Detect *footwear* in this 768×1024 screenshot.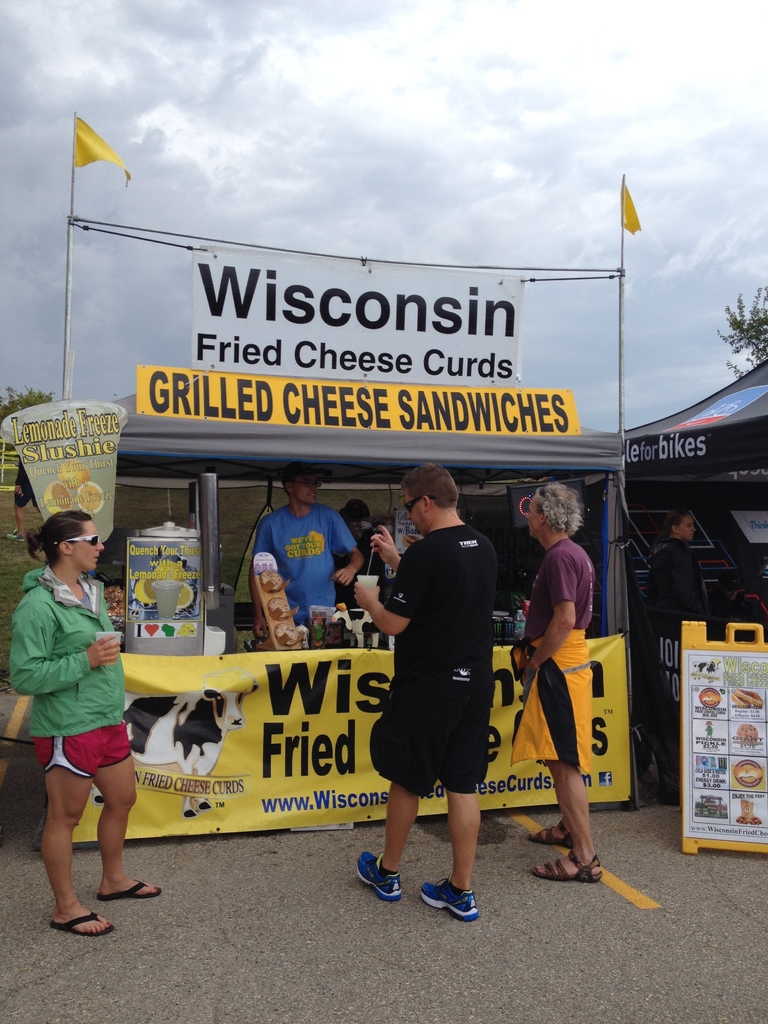
Detection: 107,874,163,896.
